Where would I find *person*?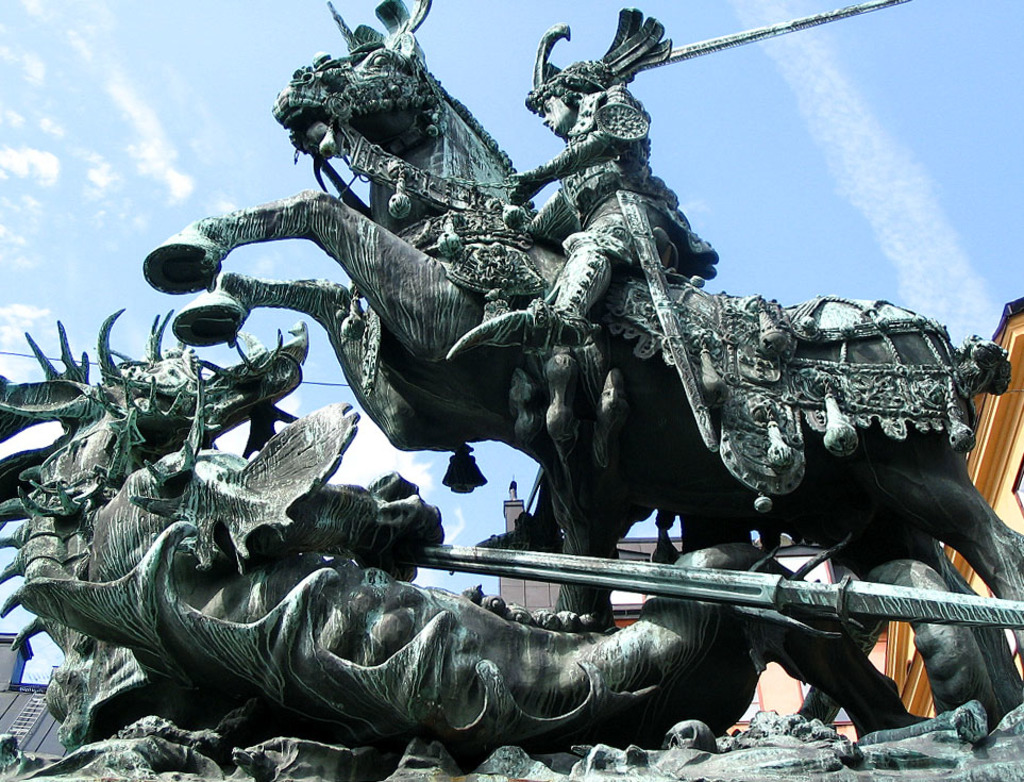
At (left=471, top=0, right=729, bottom=376).
